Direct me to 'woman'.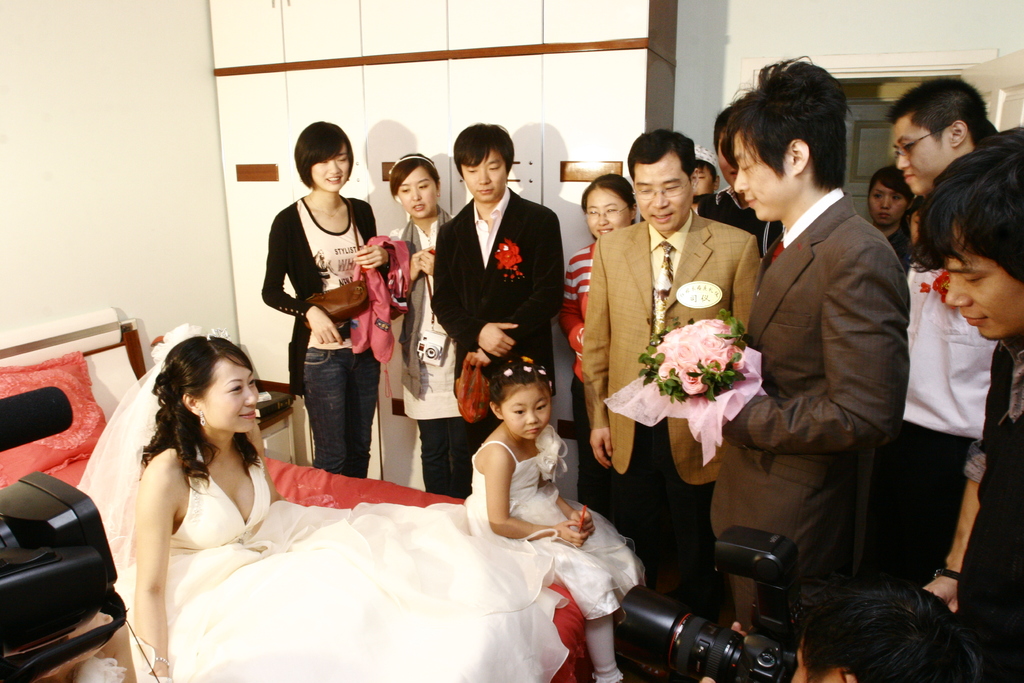
Direction: (x1=391, y1=151, x2=481, y2=504).
